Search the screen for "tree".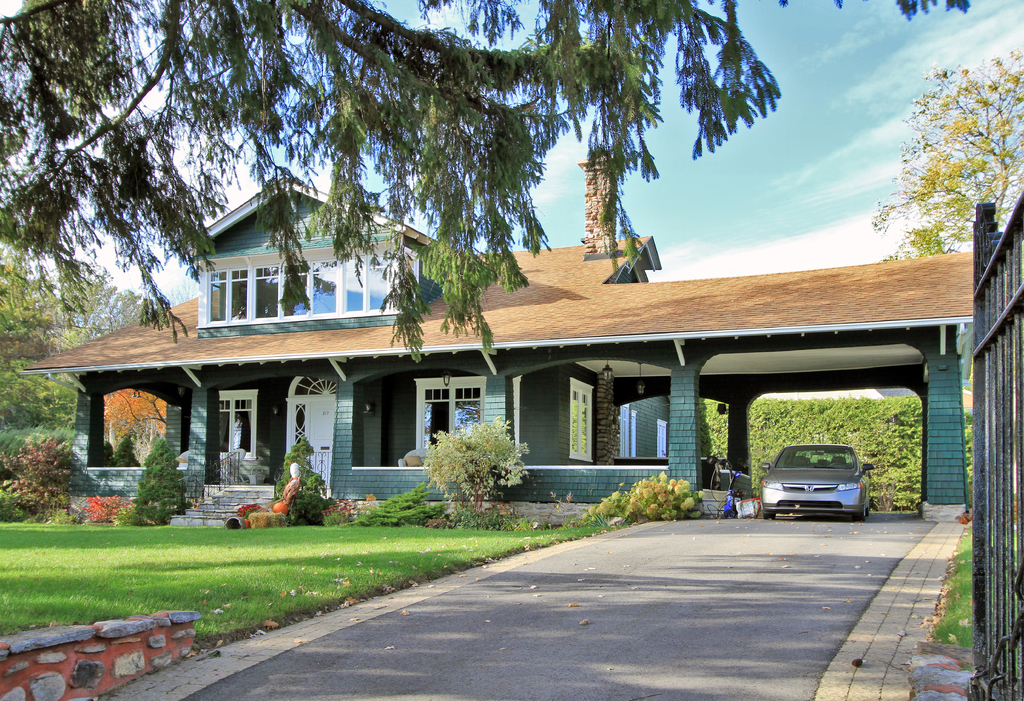
Found at <bbox>0, 0, 979, 363</bbox>.
